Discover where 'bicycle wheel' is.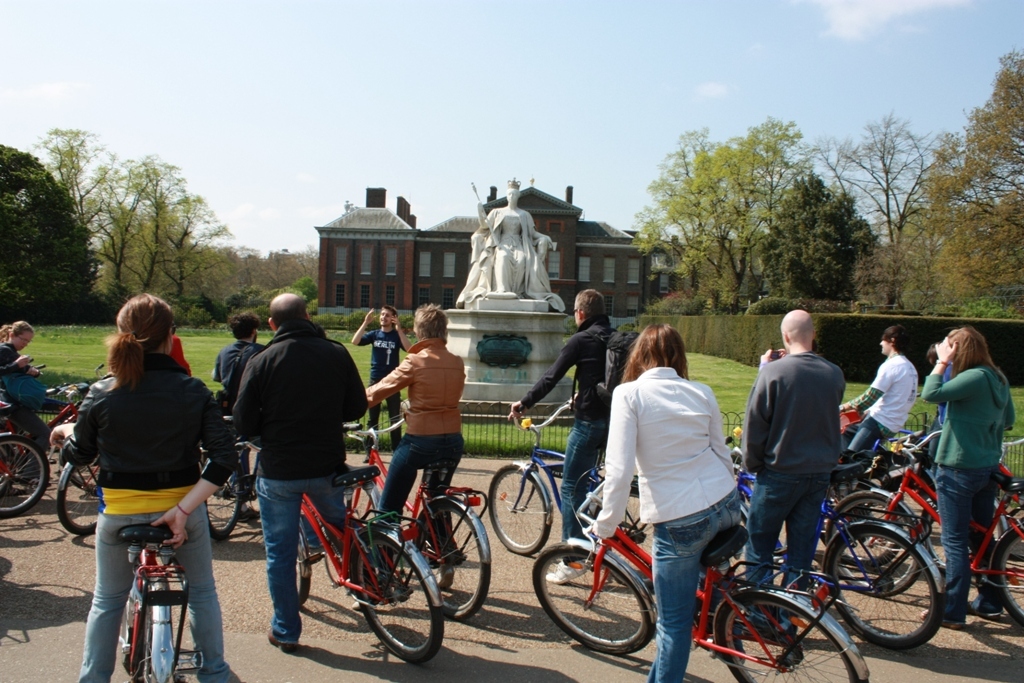
Discovered at (820,485,918,597).
